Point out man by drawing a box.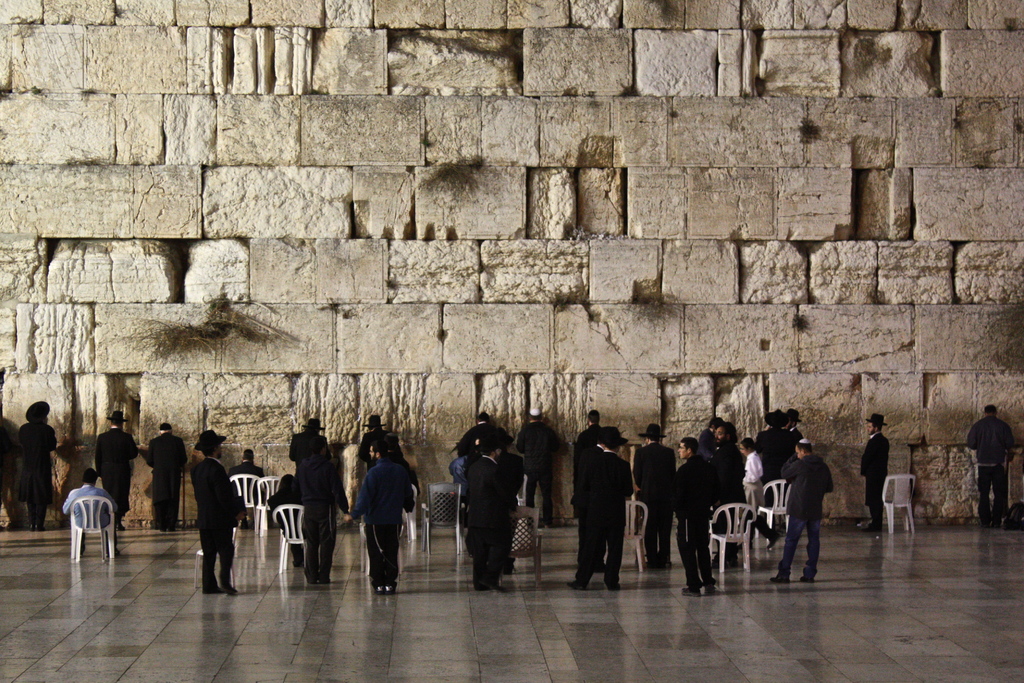
286/416/329/479.
